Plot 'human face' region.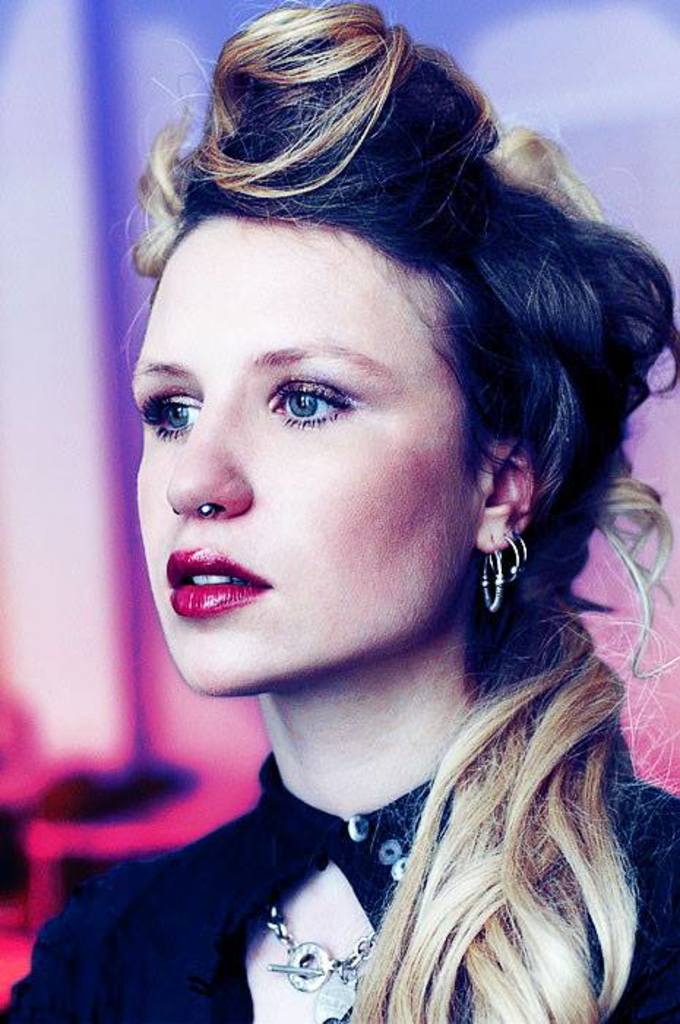
Plotted at [x1=126, y1=214, x2=471, y2=695].
